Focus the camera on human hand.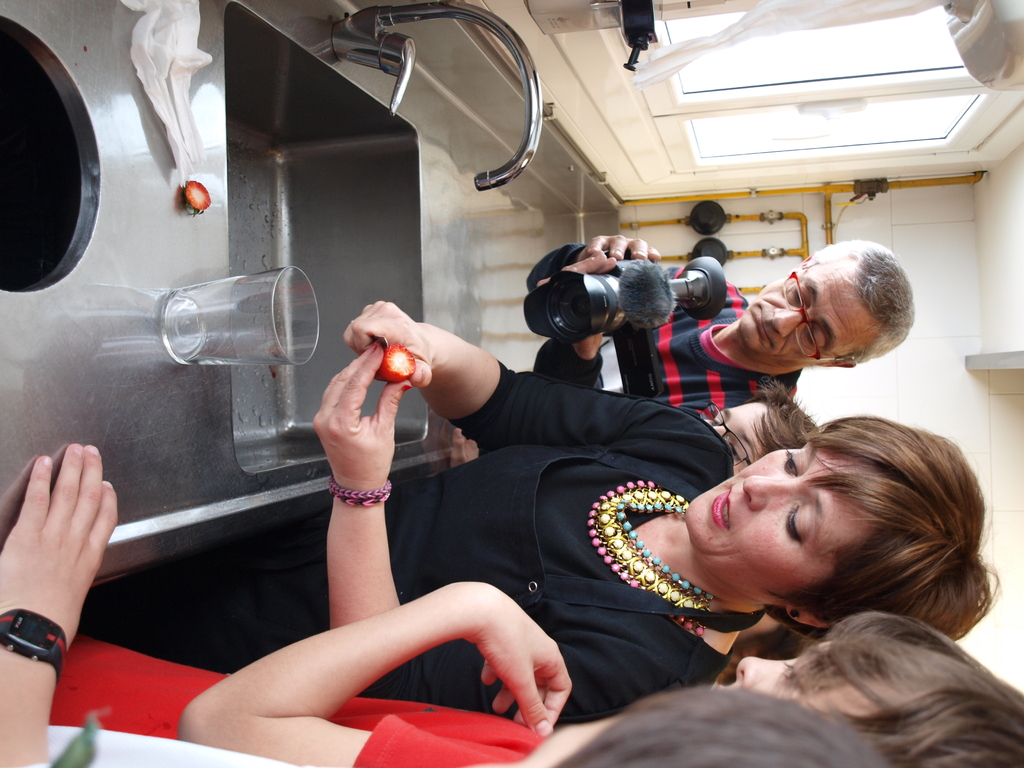
Focus region: {"left": 314, "top": 339, "right": 415, "bottom": 490}.
